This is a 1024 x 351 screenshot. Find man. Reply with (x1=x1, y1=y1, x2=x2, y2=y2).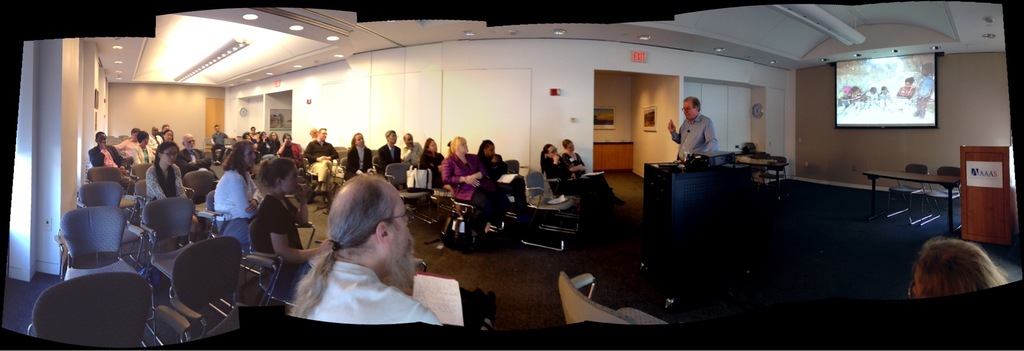
(x1=378, y1=131, x2=404, y2=169).
